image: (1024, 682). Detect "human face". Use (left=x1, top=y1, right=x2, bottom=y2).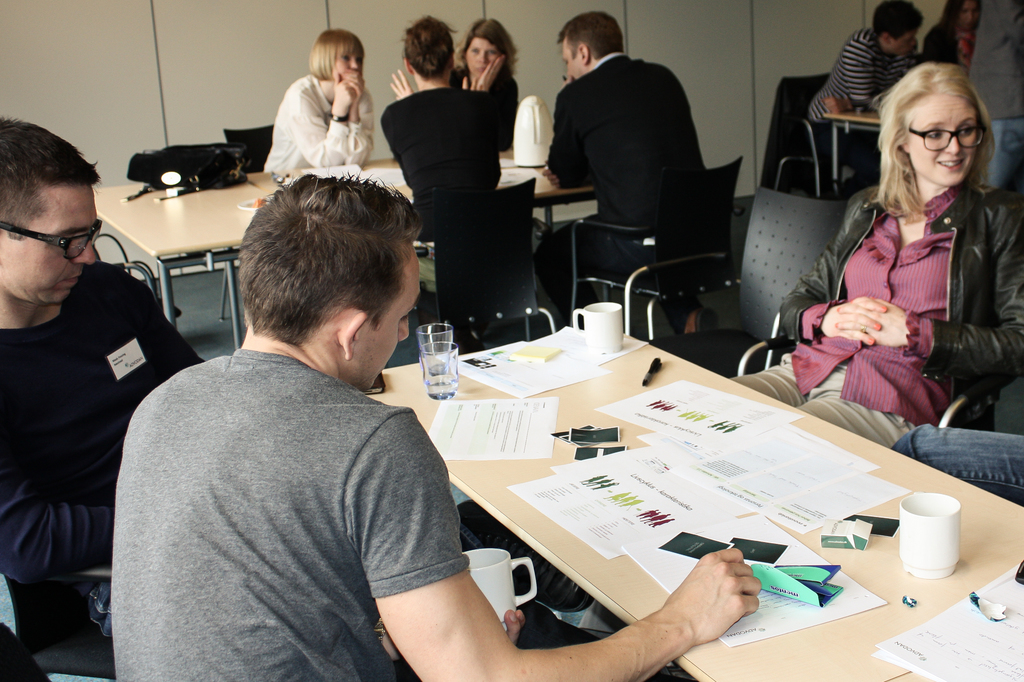
(left=907, top=97, right=979, bottom=185).
